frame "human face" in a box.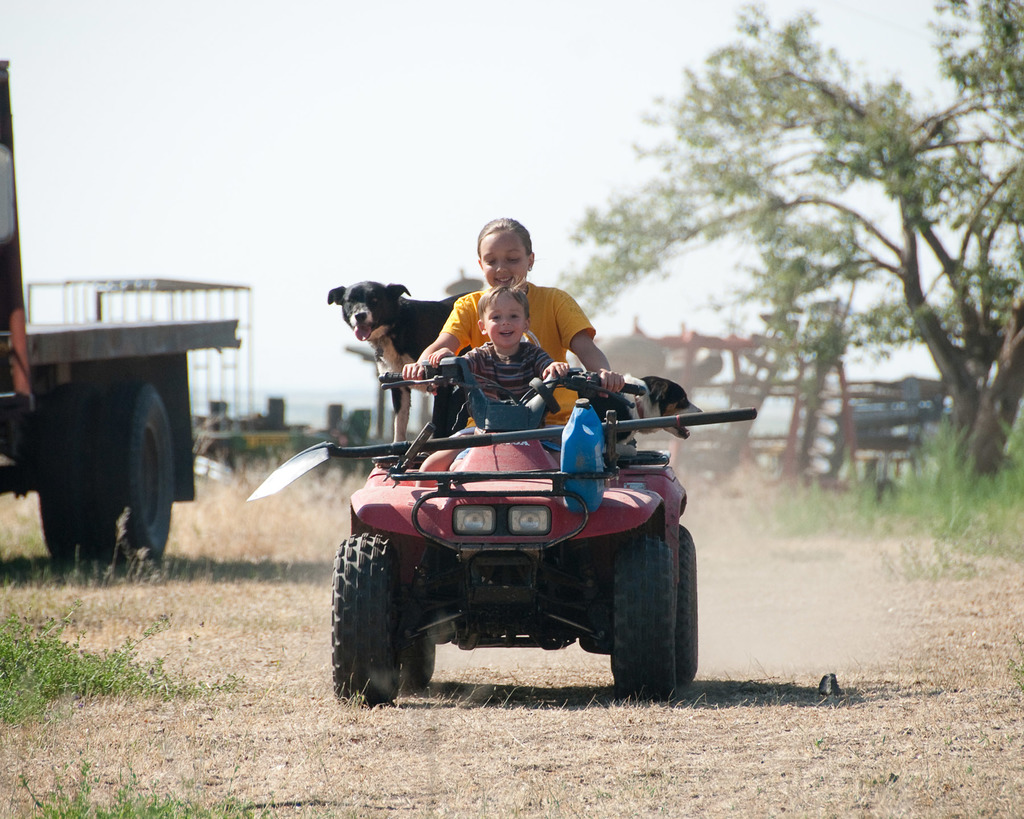
bbox=[484, 296, 524, 346].
